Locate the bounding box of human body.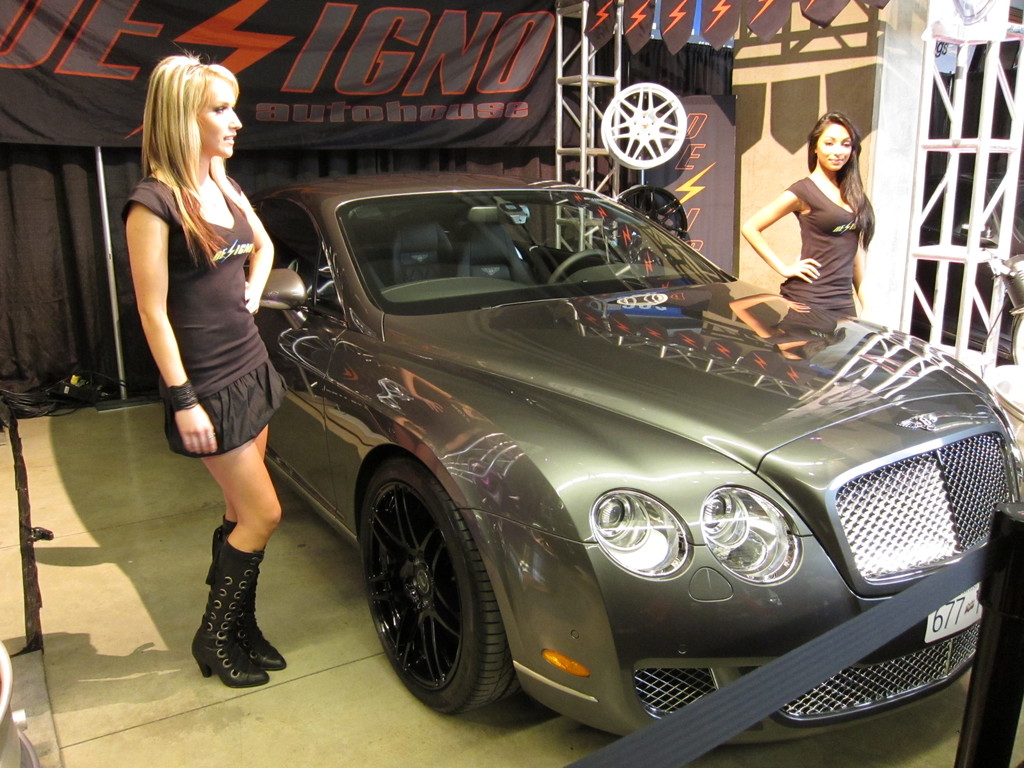
Bounding box: crop(737, 111, 874, 316).
